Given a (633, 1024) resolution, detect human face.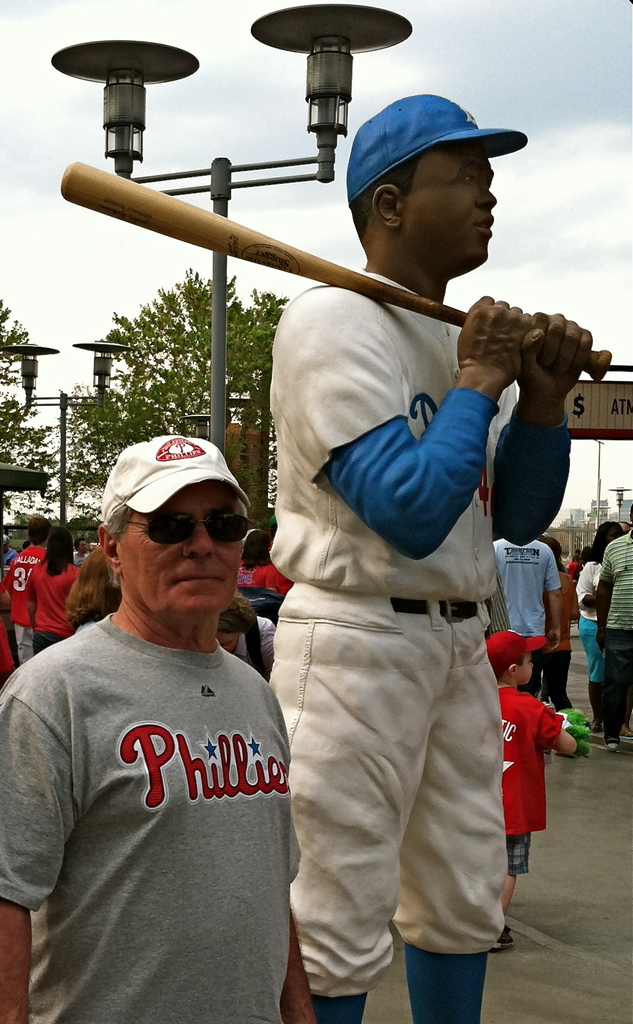
(left=406, top=147, right=506, bottom=273).
